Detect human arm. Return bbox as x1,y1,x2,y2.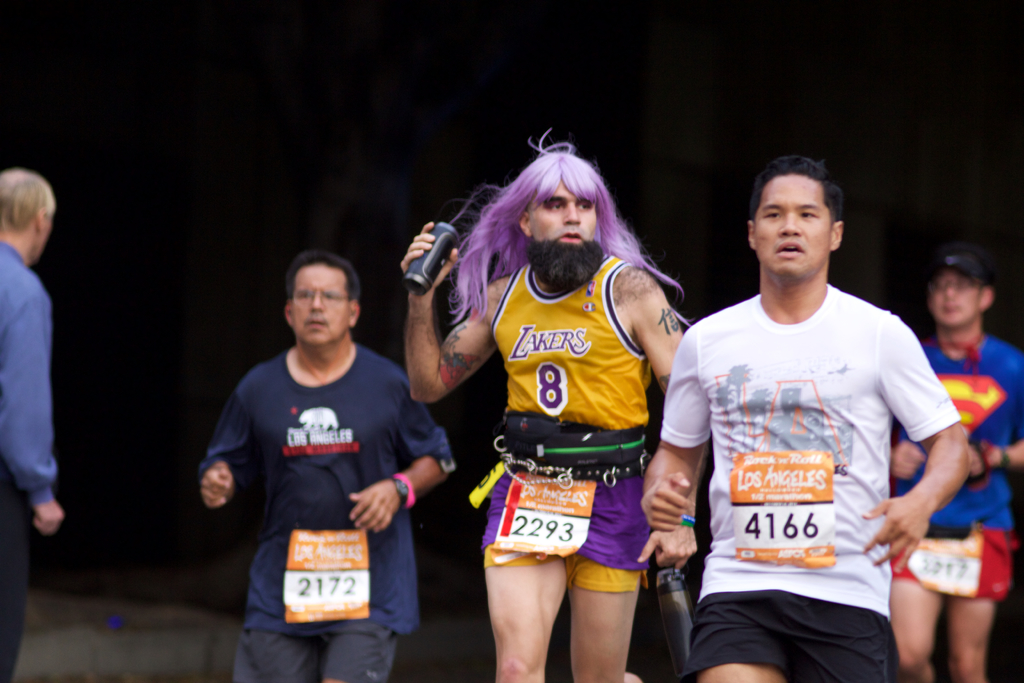
867,304,974,583.
